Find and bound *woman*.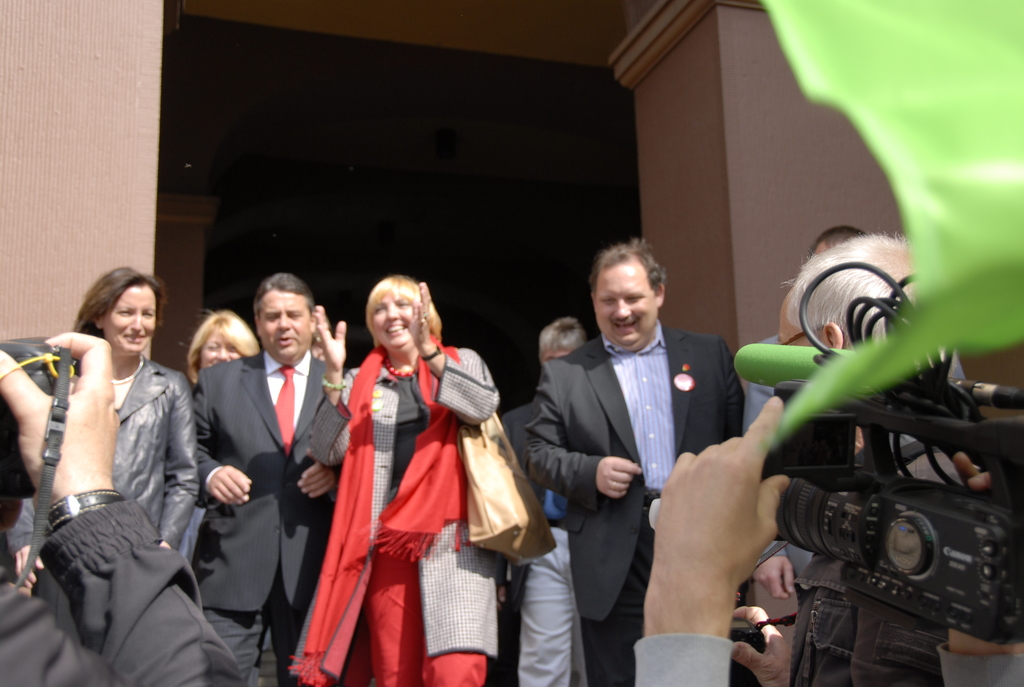
Bound: {"left": 186, "top": 310, "right": 259, "bottom": 386}.
